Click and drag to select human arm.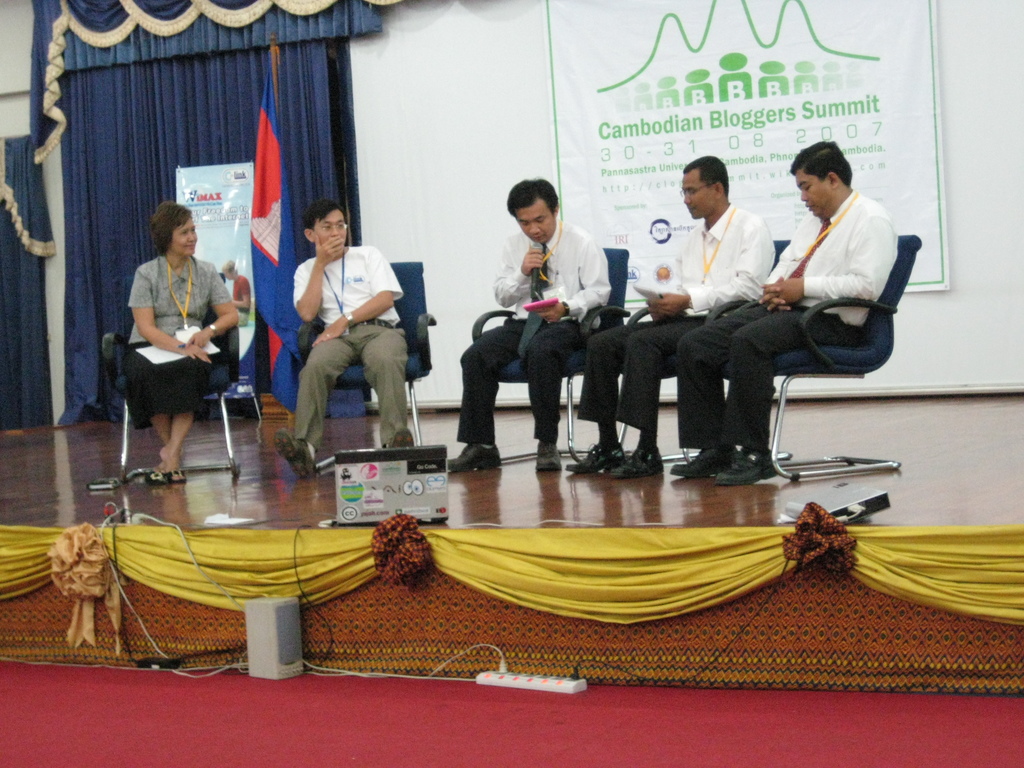
Selection: box=[223, 282, 253, 312].
